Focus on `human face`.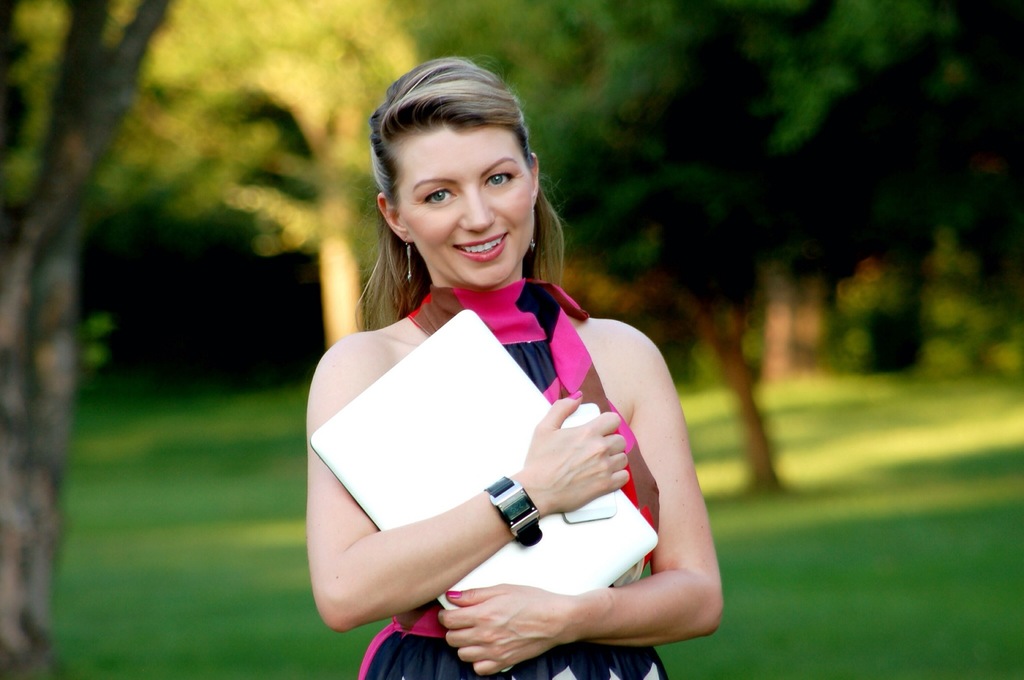
Focused at [x1=399, y1=126, x2=535, y2=286].
